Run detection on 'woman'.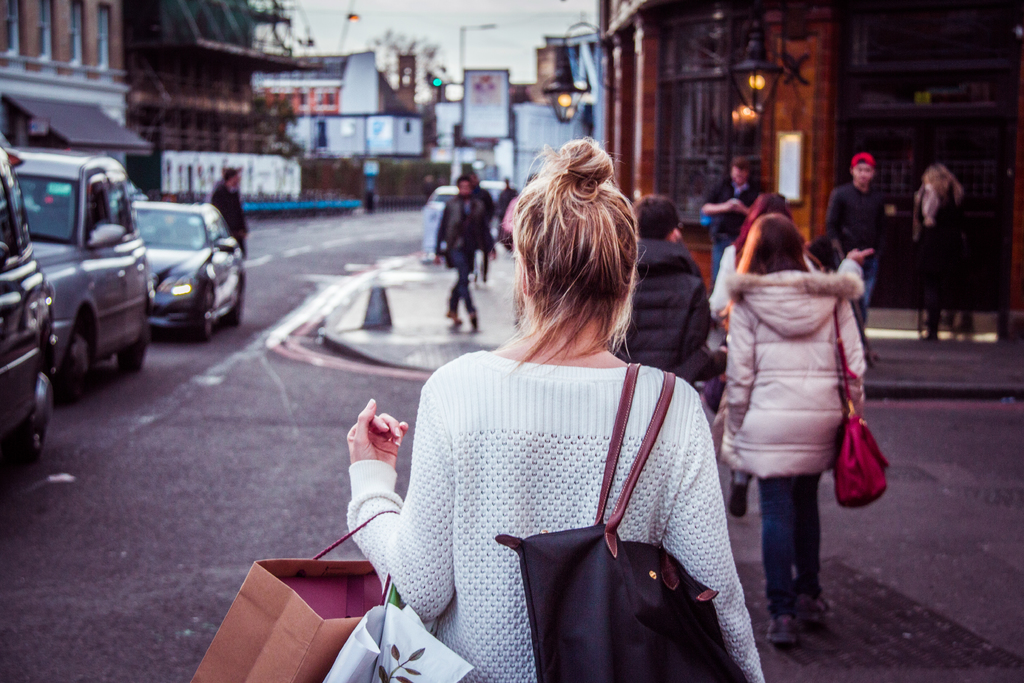
Result: {"x1": 716, "y1": 215, "x2": 863, "y2": 652}.
